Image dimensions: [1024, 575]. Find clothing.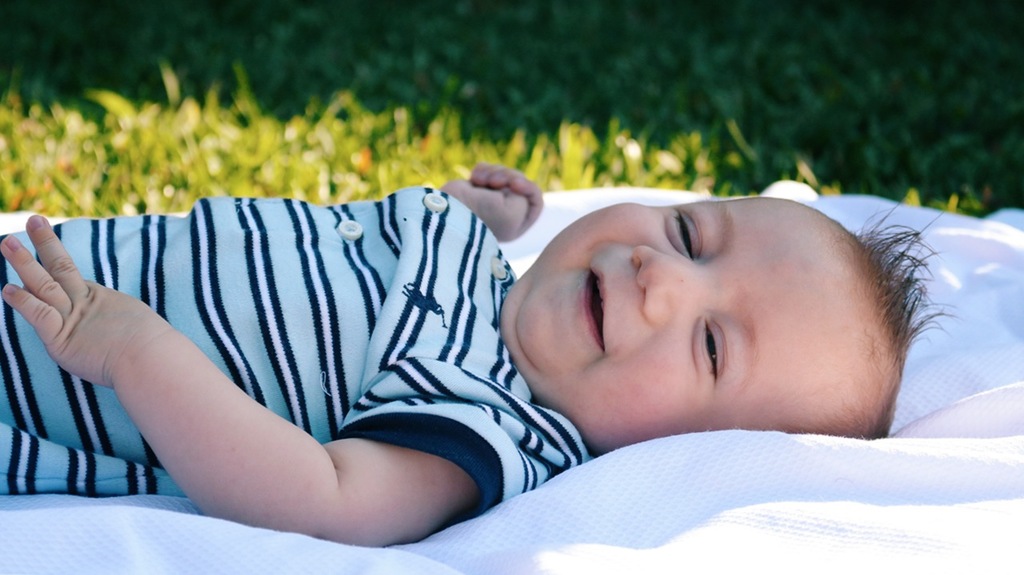
[x1=60, y1=146, x2=590, y2=544].
